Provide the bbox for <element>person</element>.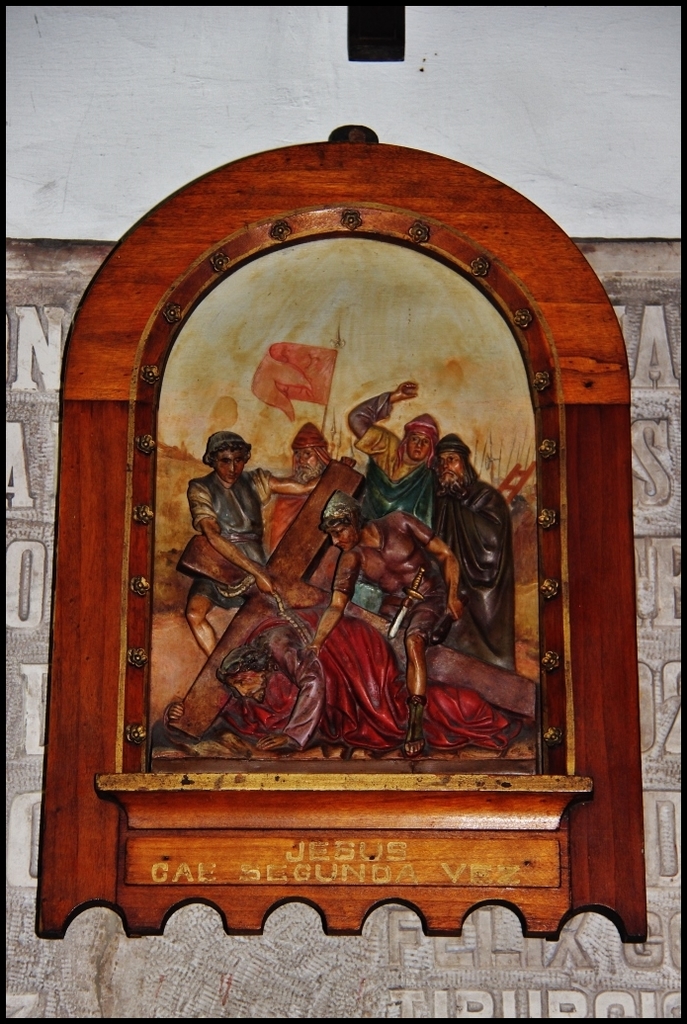
select_region(164, 428, 357, 660).
